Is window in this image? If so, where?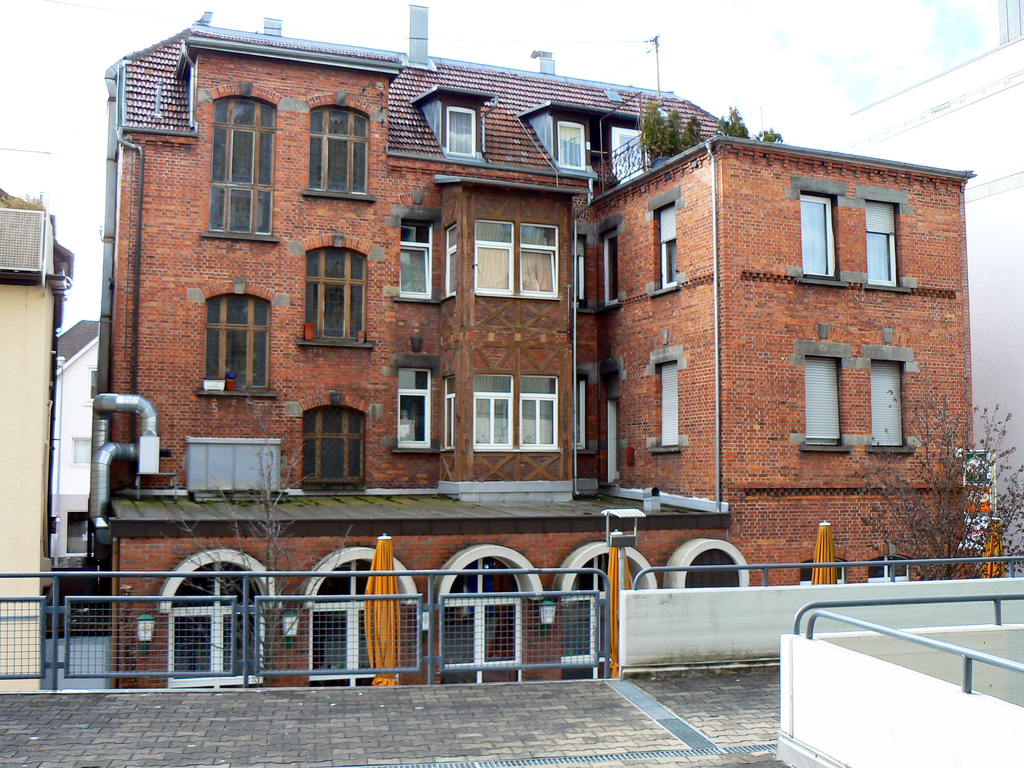
Yes, at 301,93,381,199.
